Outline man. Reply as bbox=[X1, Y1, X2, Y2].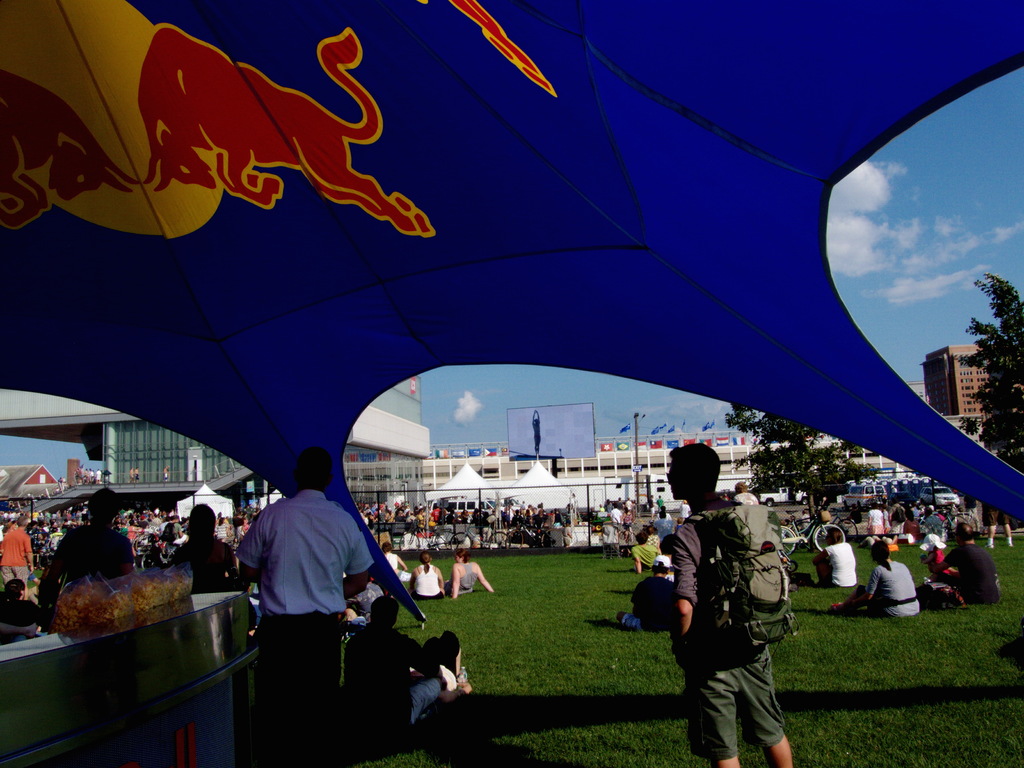
bbox=[618, 554, 673, 631].
